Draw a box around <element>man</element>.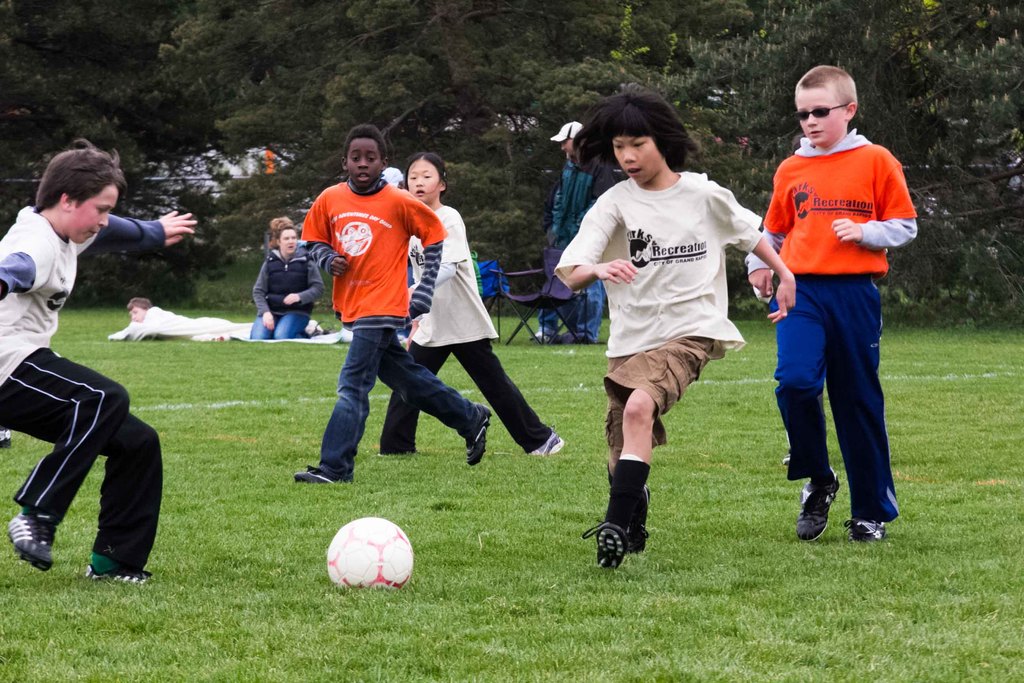
530/120/618/345.
